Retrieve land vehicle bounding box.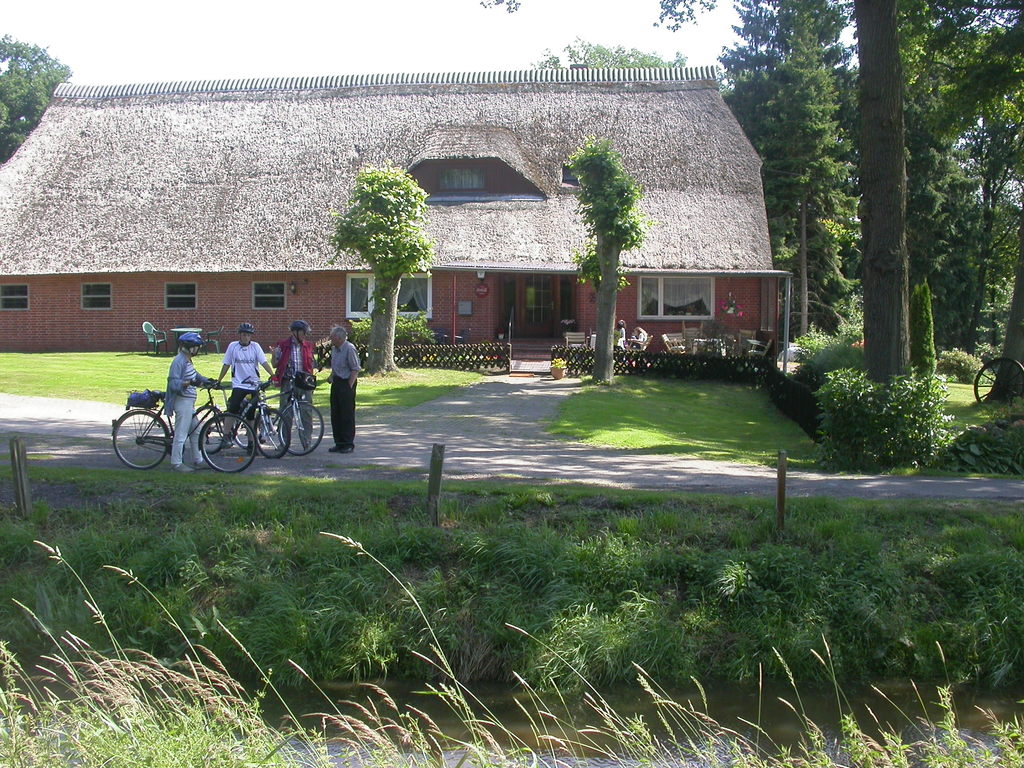
Bounding box: (x1=232, y1=369, x2=324, y2=458).
